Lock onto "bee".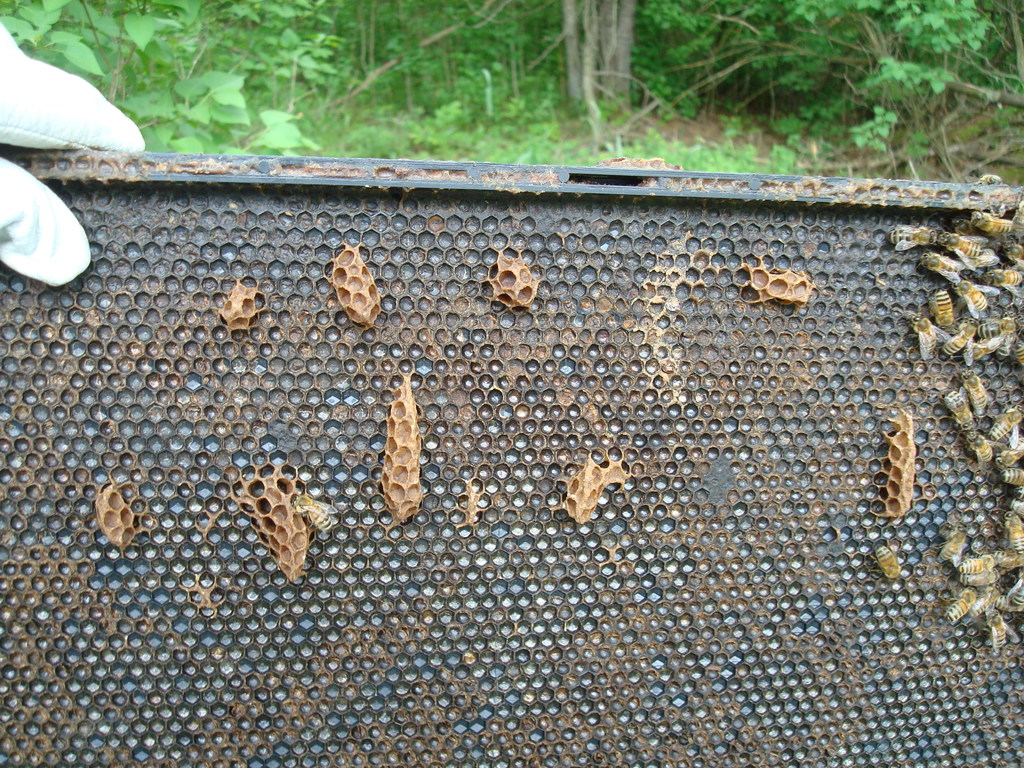
Locked: rect(1002, 437, 1023, 458).
